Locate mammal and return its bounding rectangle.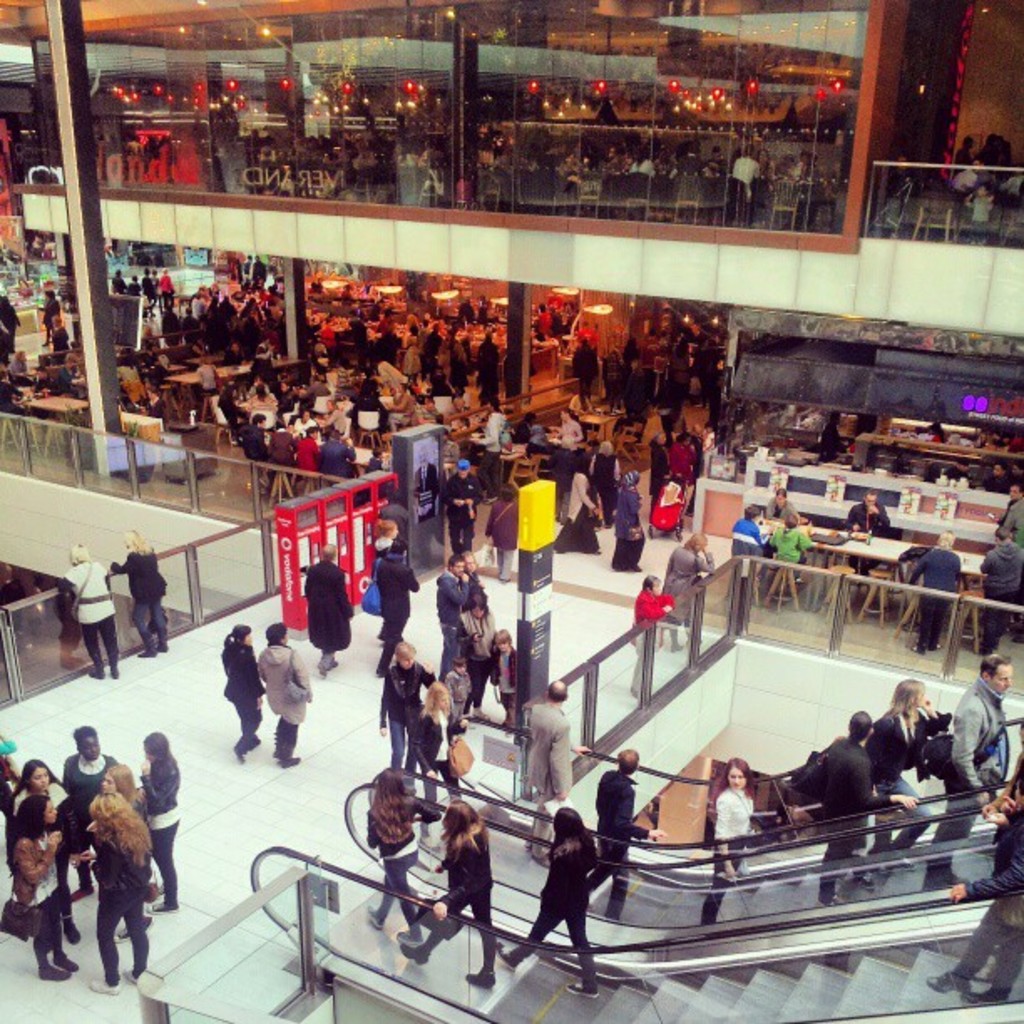
{"x1": 798, "y1": 709, "x2": 922, "y2": 904}.
